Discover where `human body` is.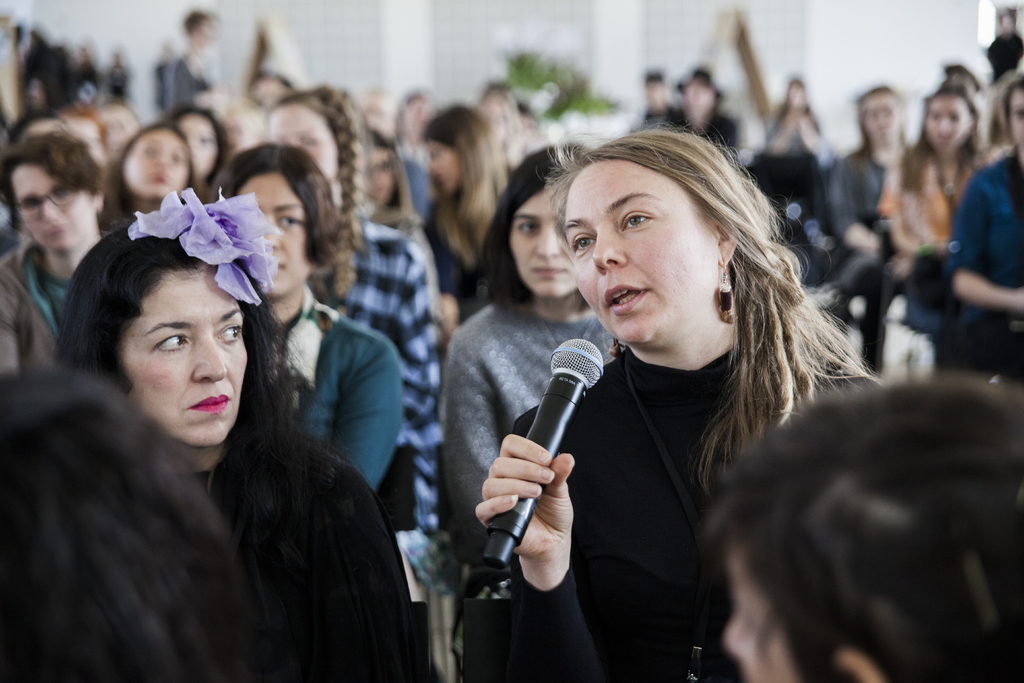
Discovered at <region>433, 109, 525, 338</region>.
